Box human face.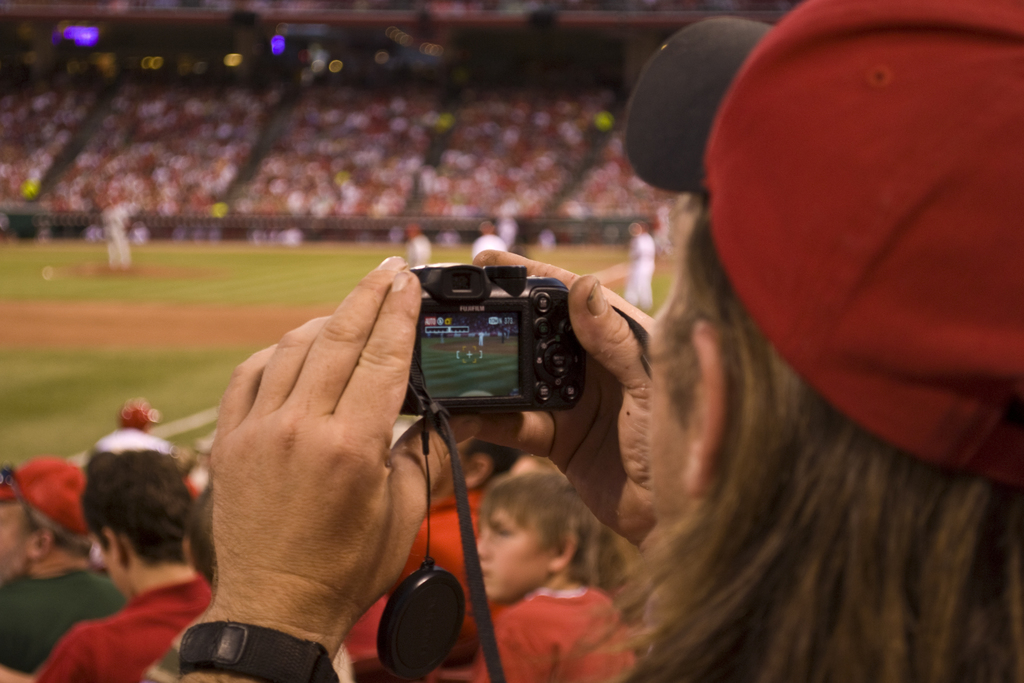
BBox(477, 504, 552, 602).
